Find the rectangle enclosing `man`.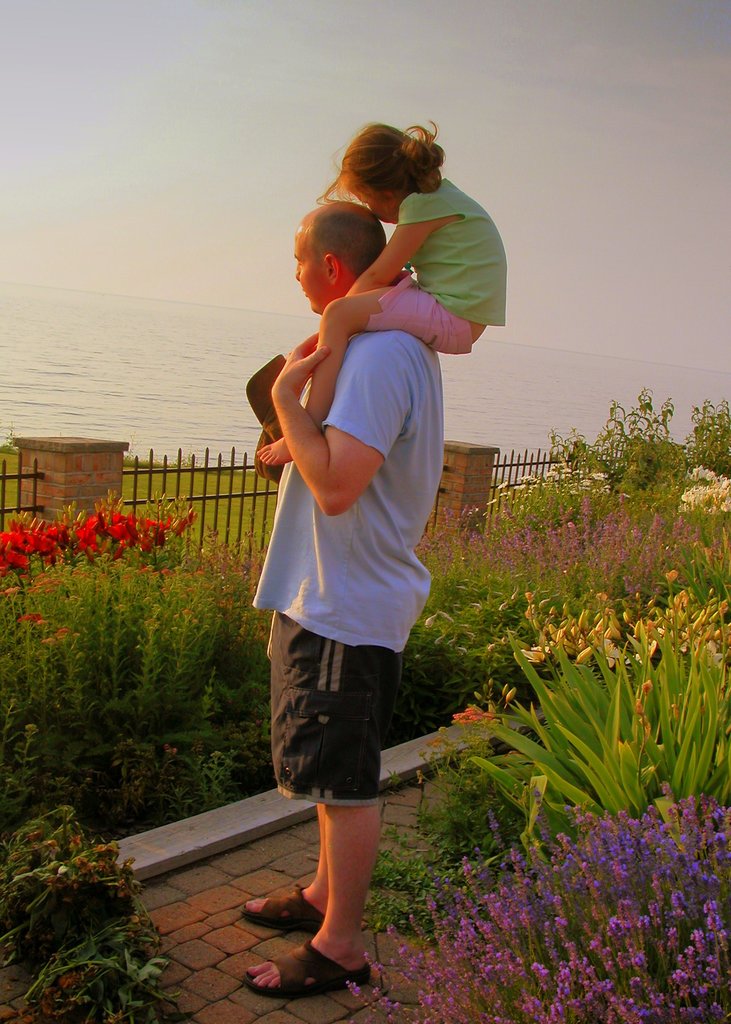
detection(250, 182, 476, 943).
